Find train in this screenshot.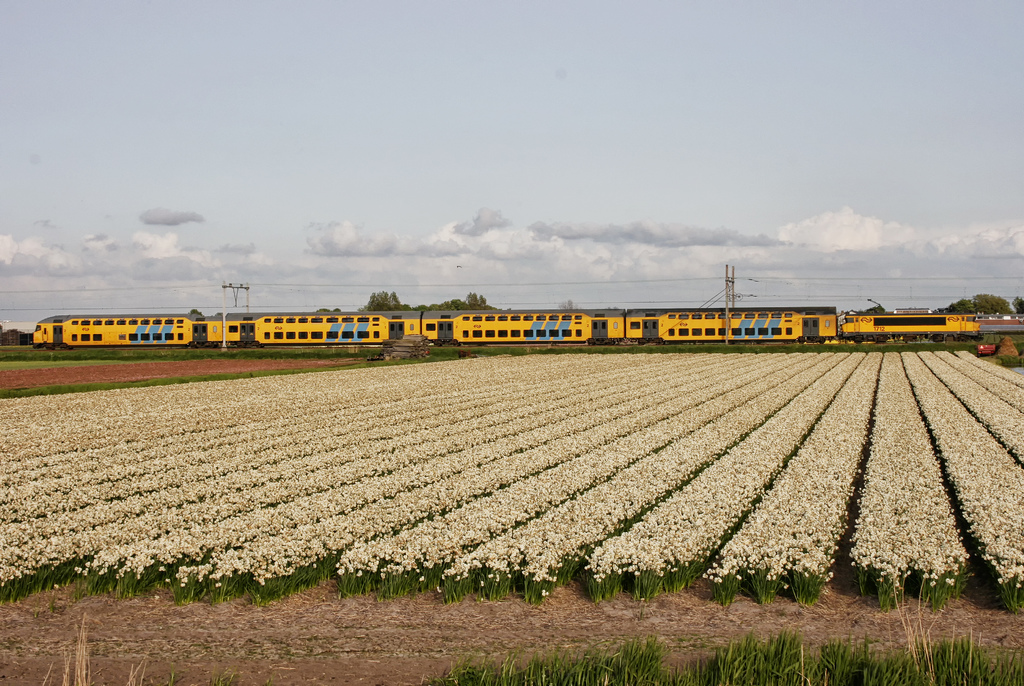
The bounding box for train is locate(31, 305, 1022, 348).
